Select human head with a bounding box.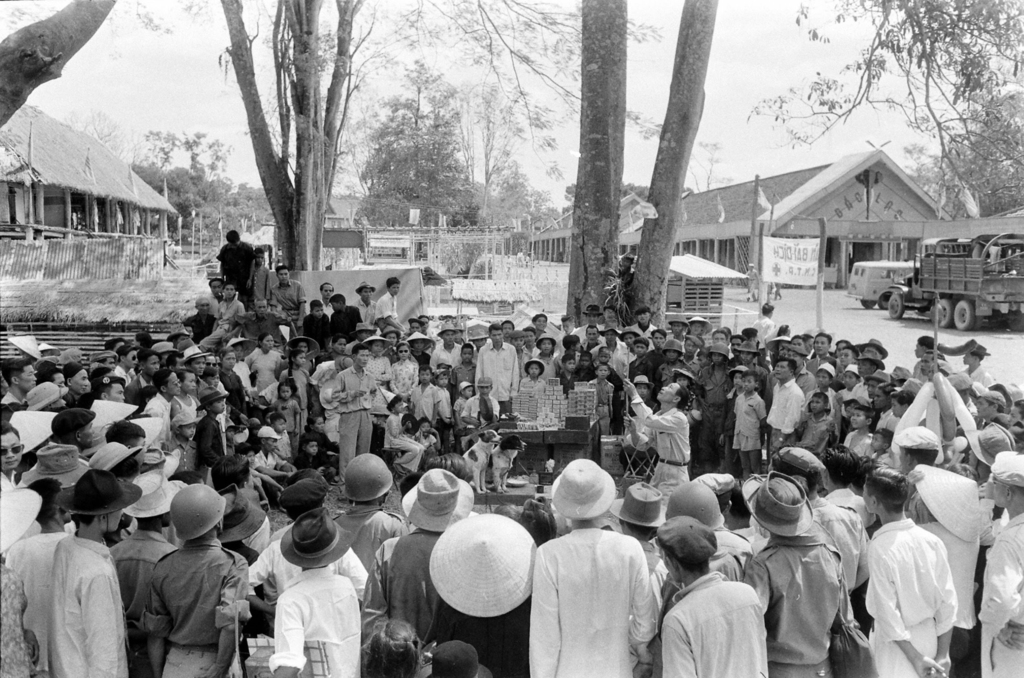
box=[50, 408, 96, 452].
